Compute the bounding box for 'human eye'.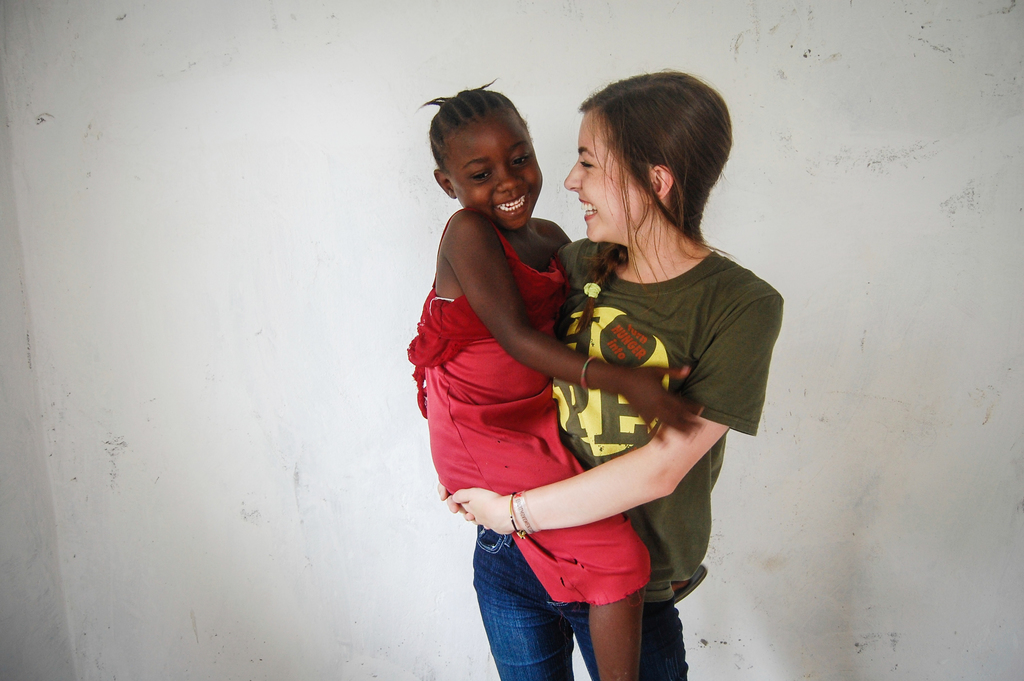
bbox=[468, 170, 496, 183].
